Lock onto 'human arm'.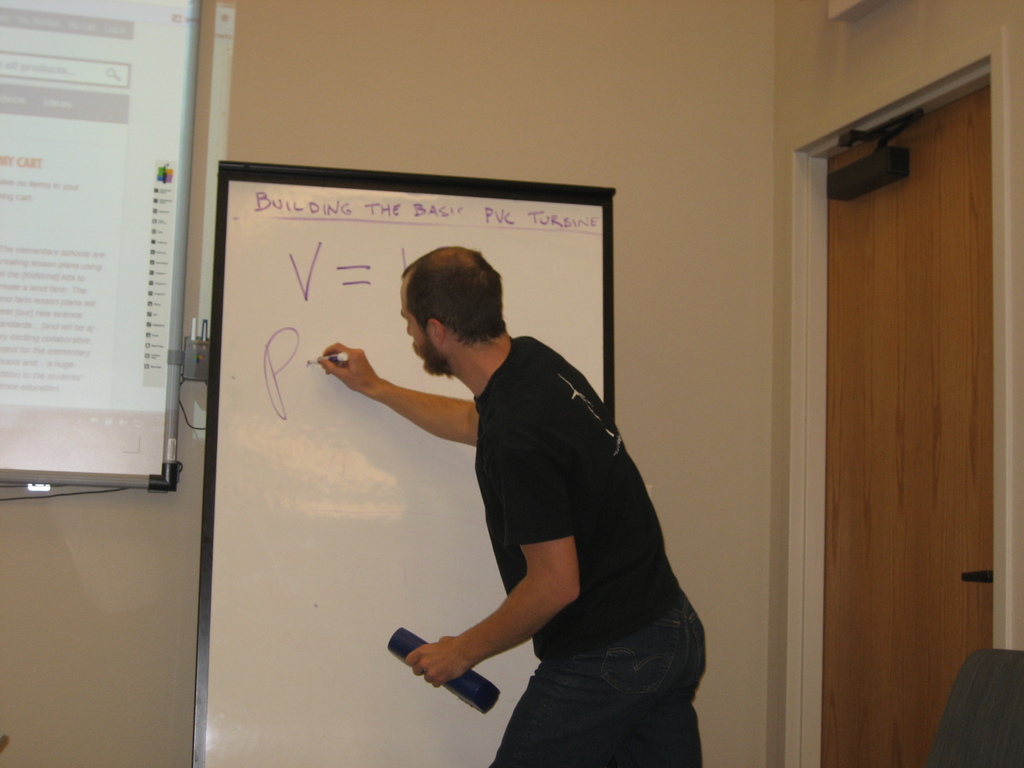
Locked: crop(308, 339, 487, 457).
